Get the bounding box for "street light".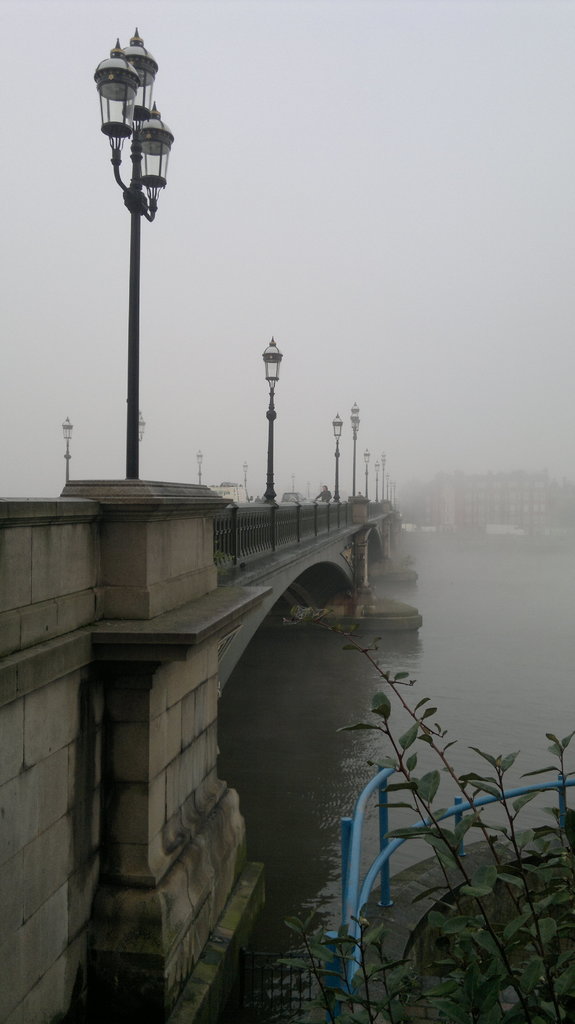
x1=241 y1=459 x2=248 y2=501.
